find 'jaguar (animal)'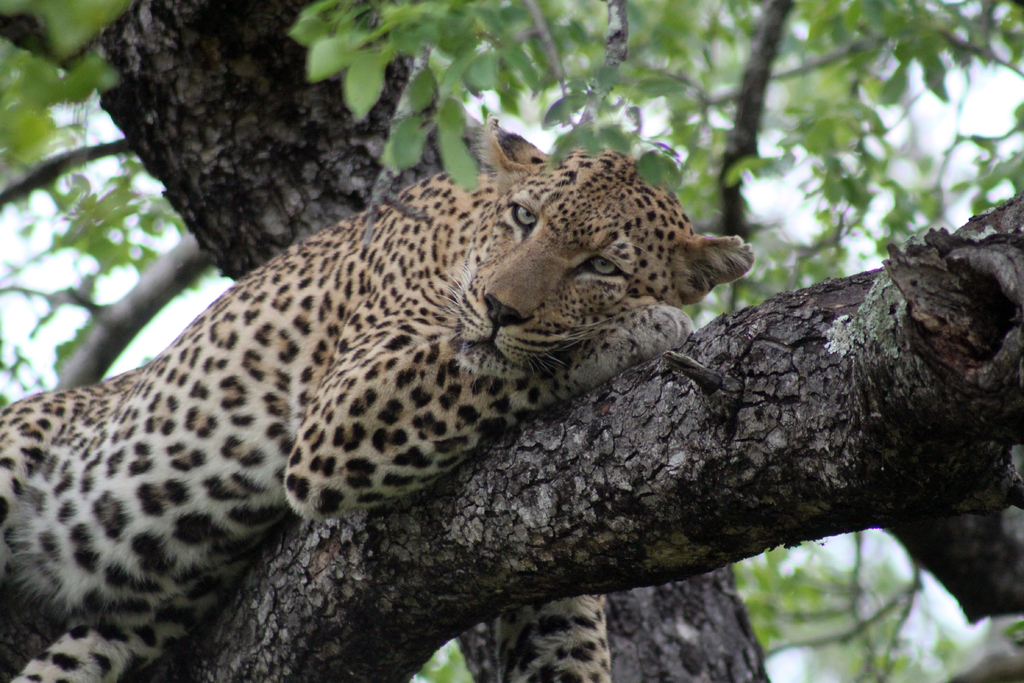
bbox=[0, 113, 753, 682]
